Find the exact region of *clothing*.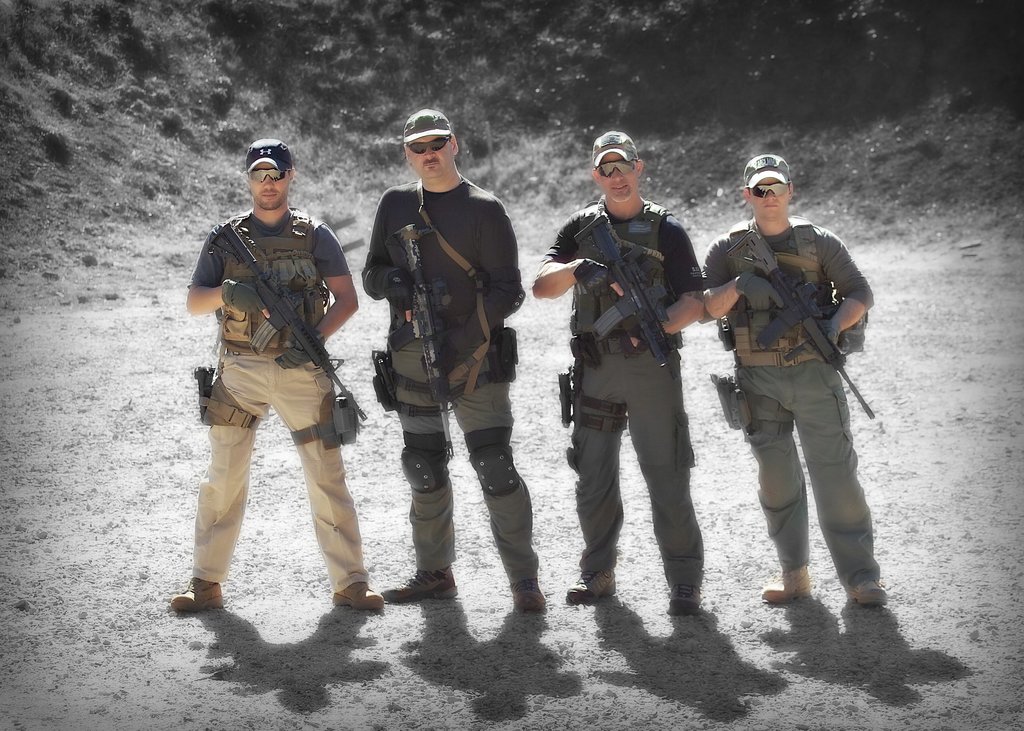
Exact region: region(524, 213, 714, 589).
